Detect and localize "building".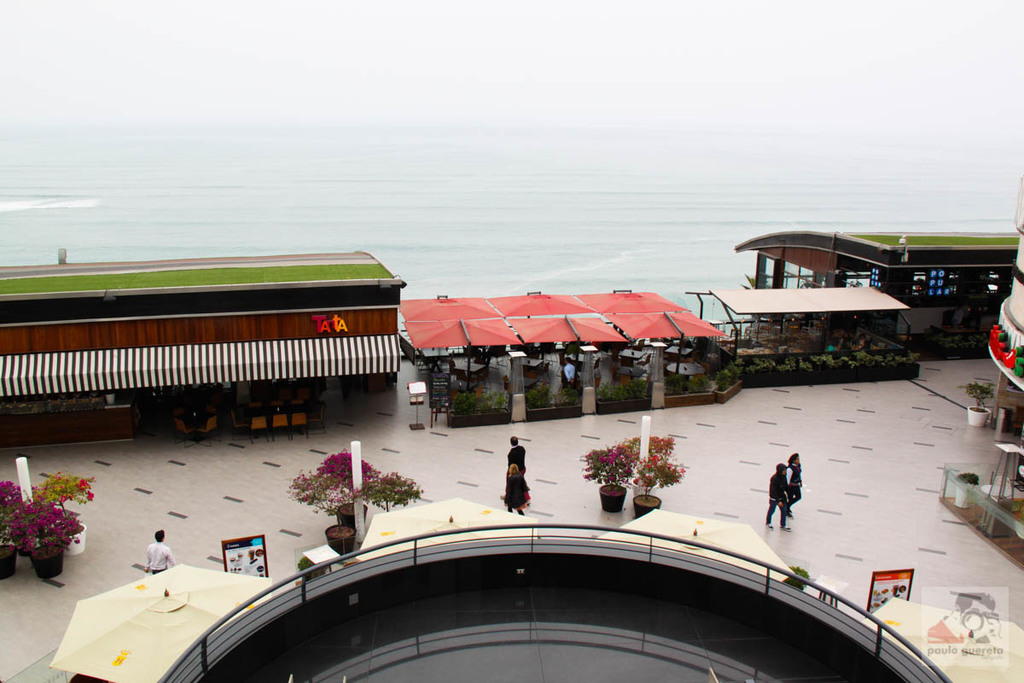
Localized at (936,229,1023,575).
